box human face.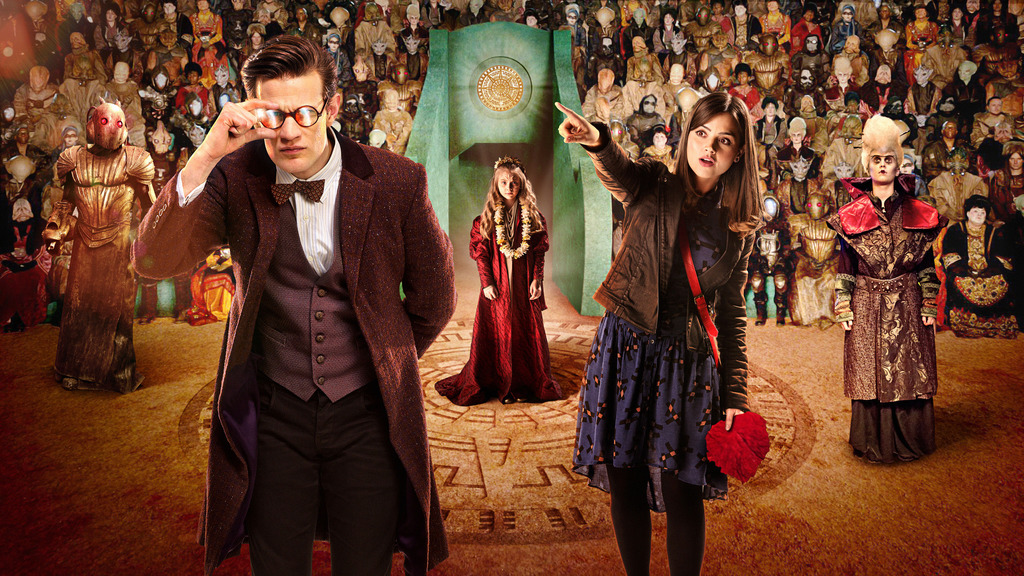
733/4/746/16.
